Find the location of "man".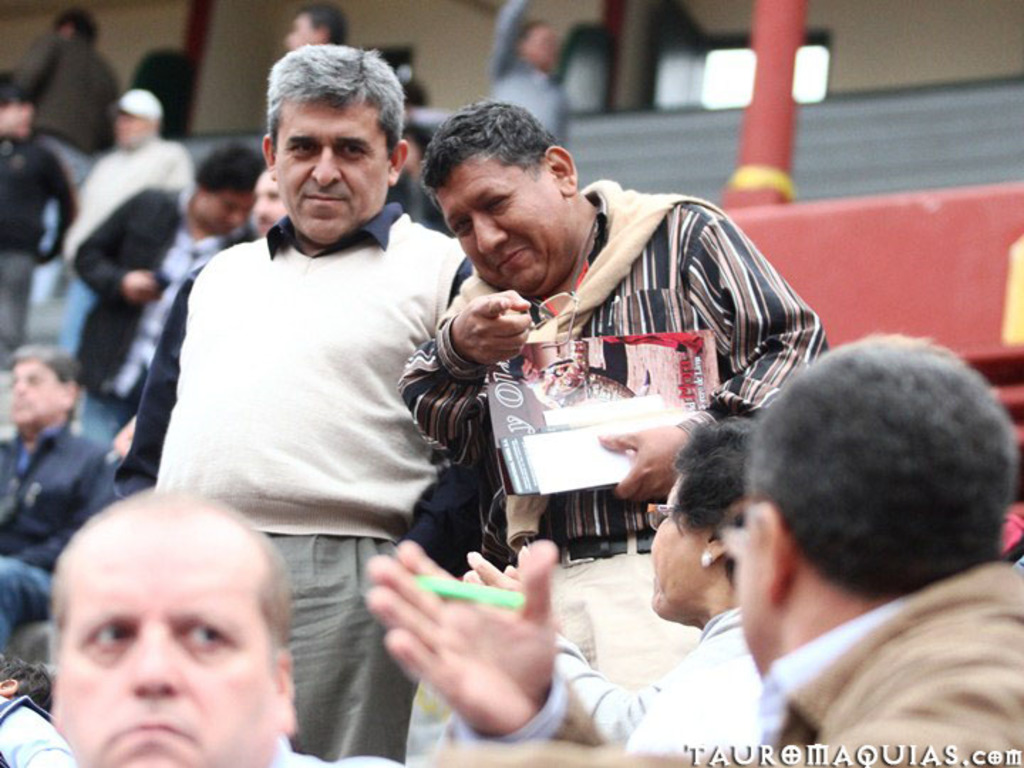
Location: [left=394, top=95, right=825, bottom=687].
